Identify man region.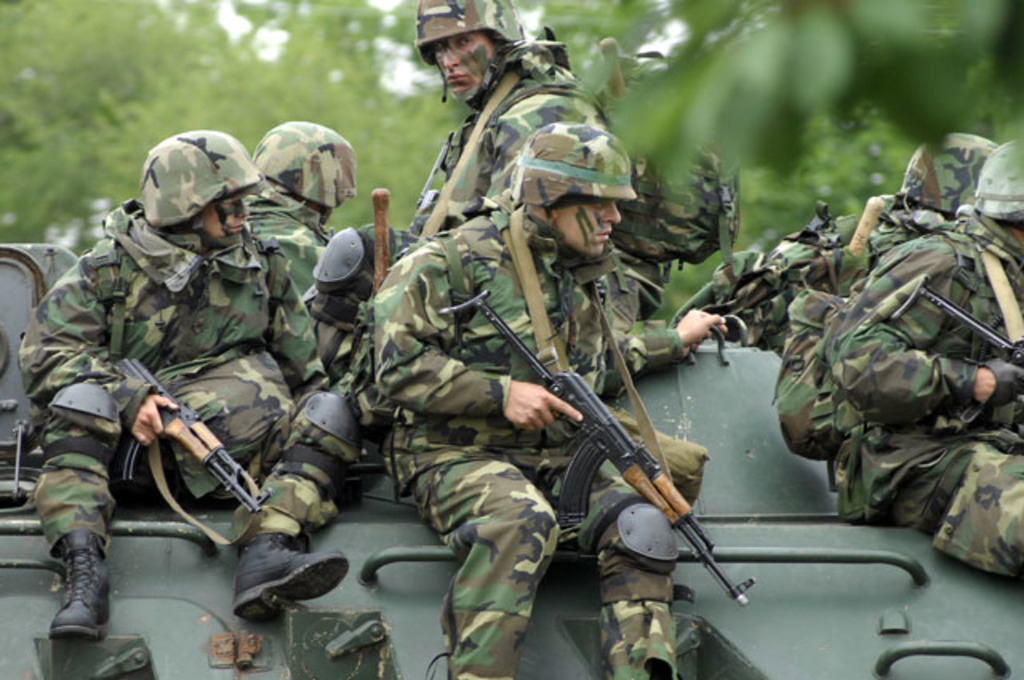
Region: <bbox>371, 118, 691, 678</bbox>.
